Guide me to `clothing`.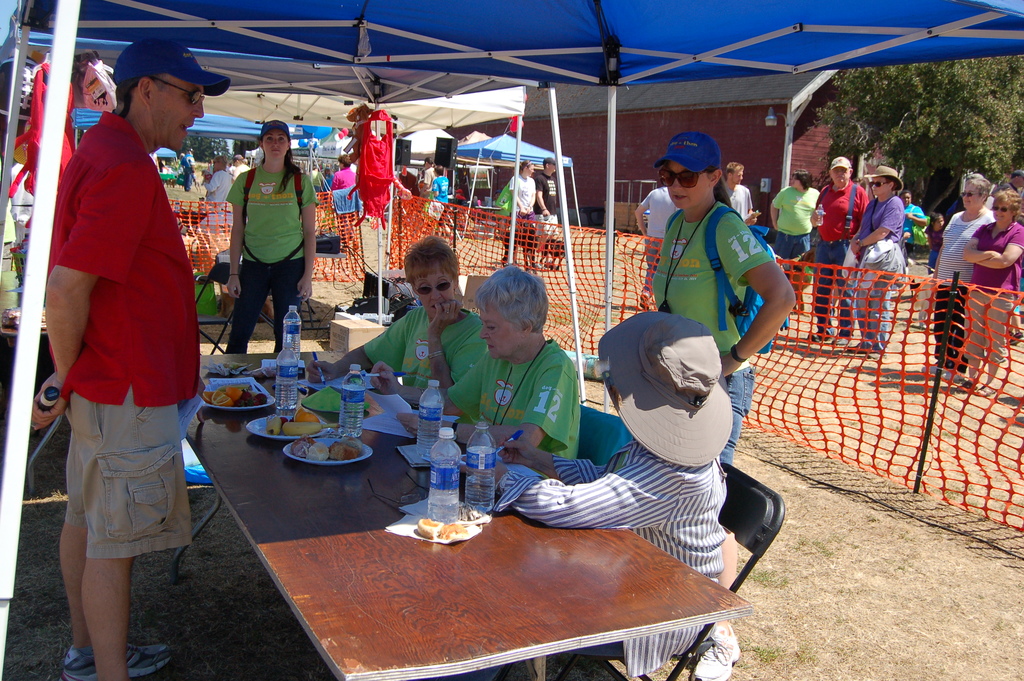
Guidance: box=[534, 168, 557, 239].
